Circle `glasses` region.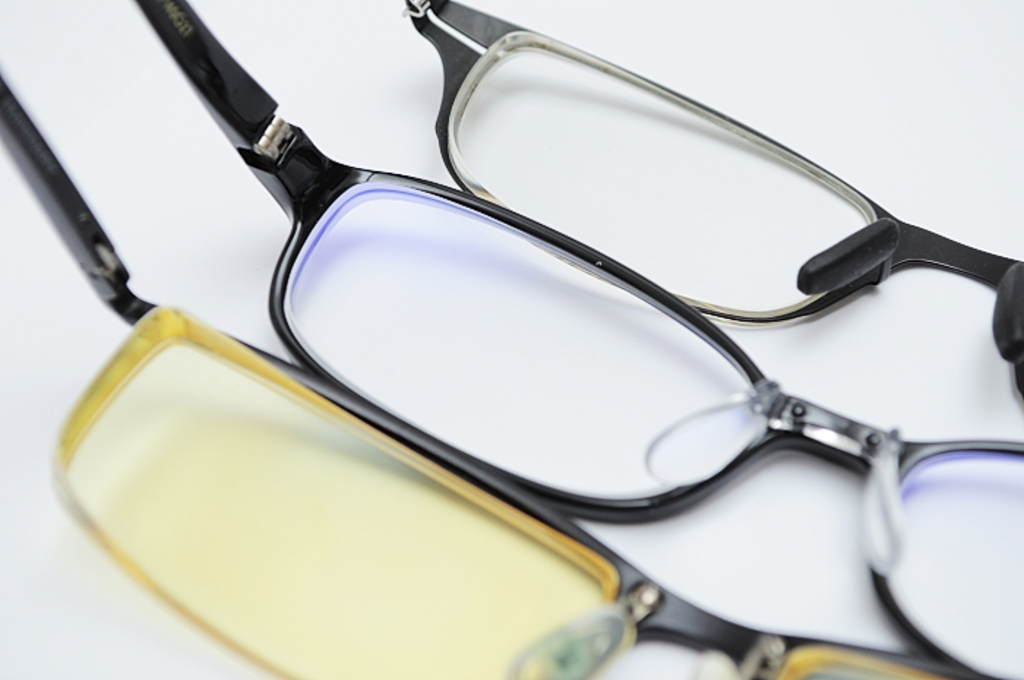
Region: BBox(0, 73, 963, 679).
